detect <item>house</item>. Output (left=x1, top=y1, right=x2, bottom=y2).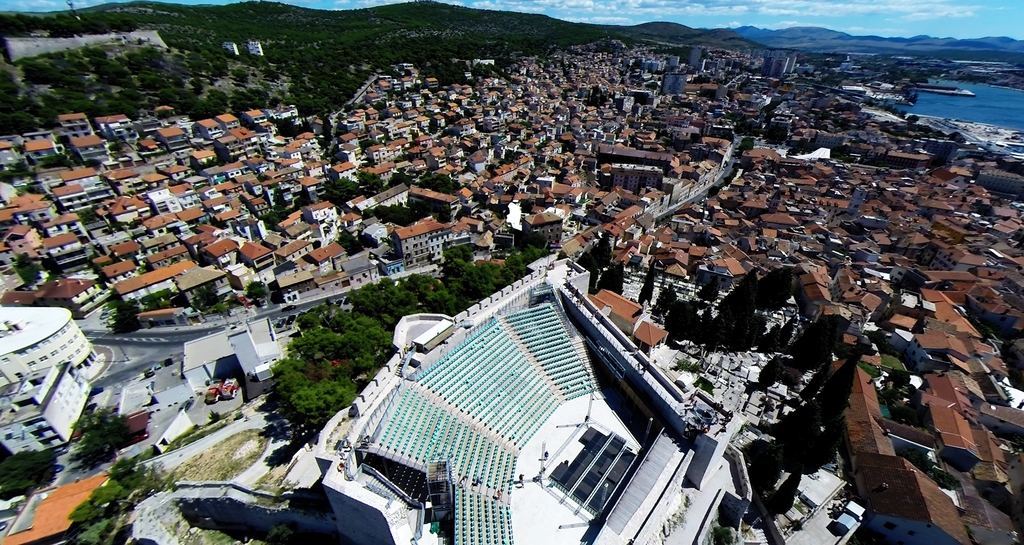
(left=522, top=178, right=557, bottom=226).
